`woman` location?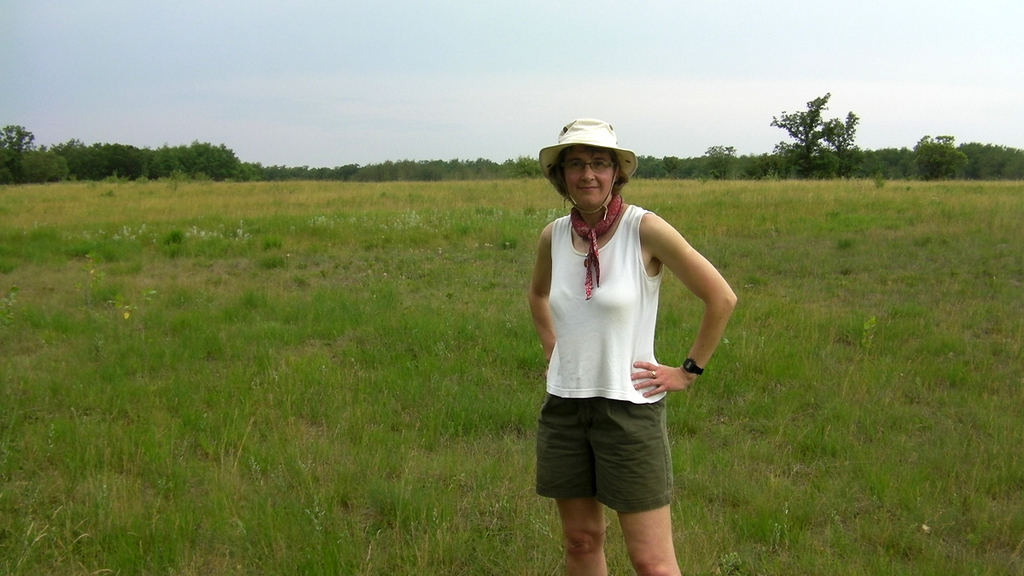
[x1=521, y1=121, x2=720, y2=575]
